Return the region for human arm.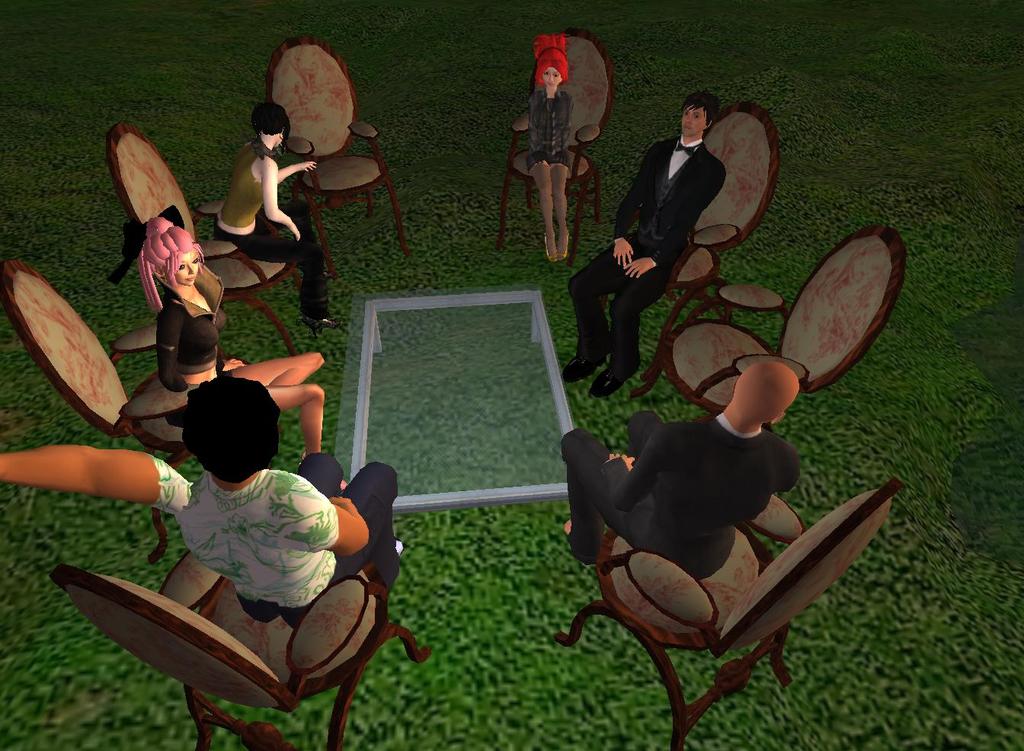
[left=270, top=471, right=371, bottom=551].
